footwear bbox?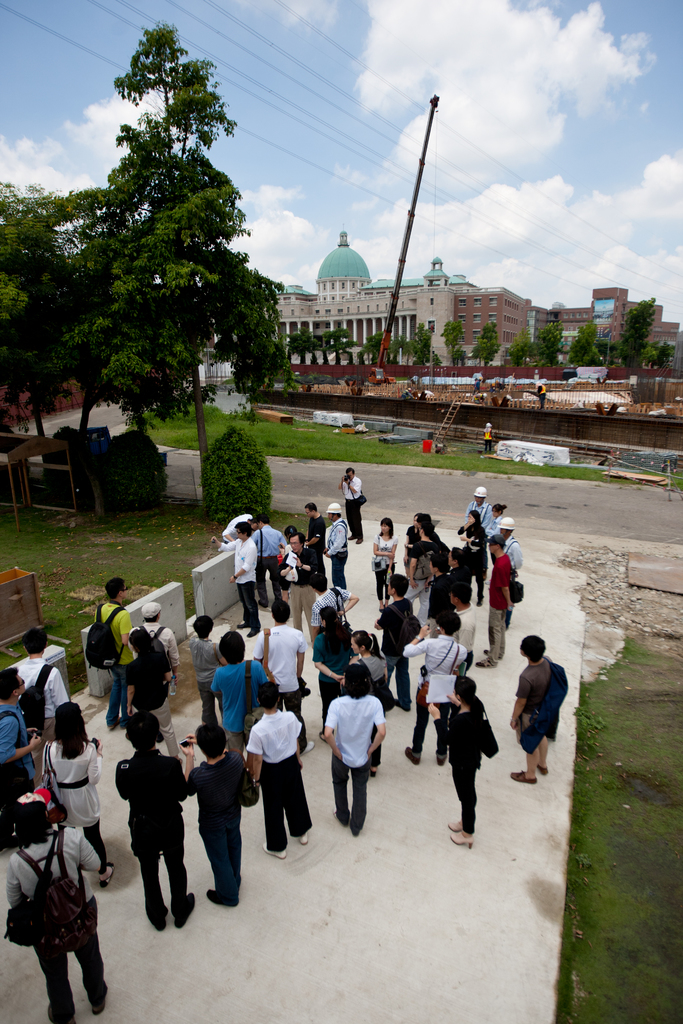
x1=406 y1=746 x2=420 y2=768
